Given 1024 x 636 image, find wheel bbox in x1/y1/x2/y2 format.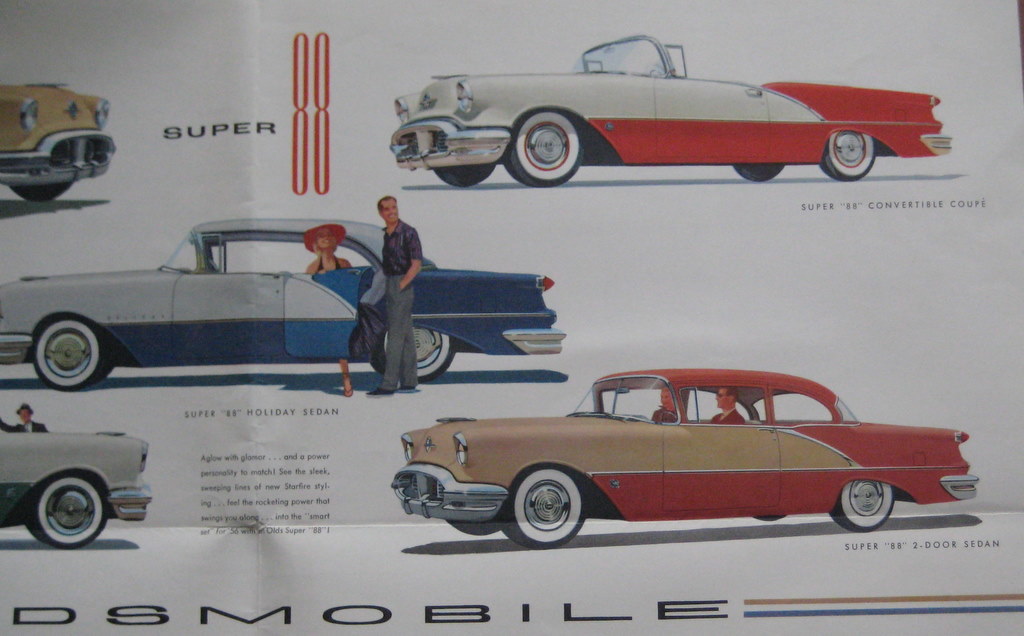
493/466/593/547.
